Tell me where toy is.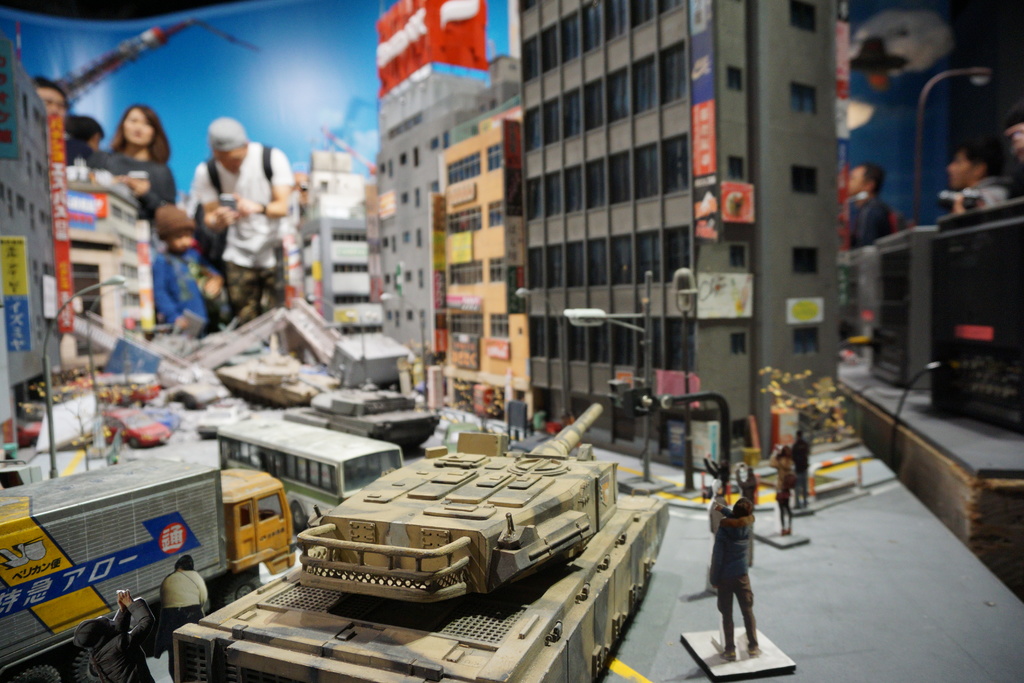
toy is at bbox(279, 376, 447, 460).
